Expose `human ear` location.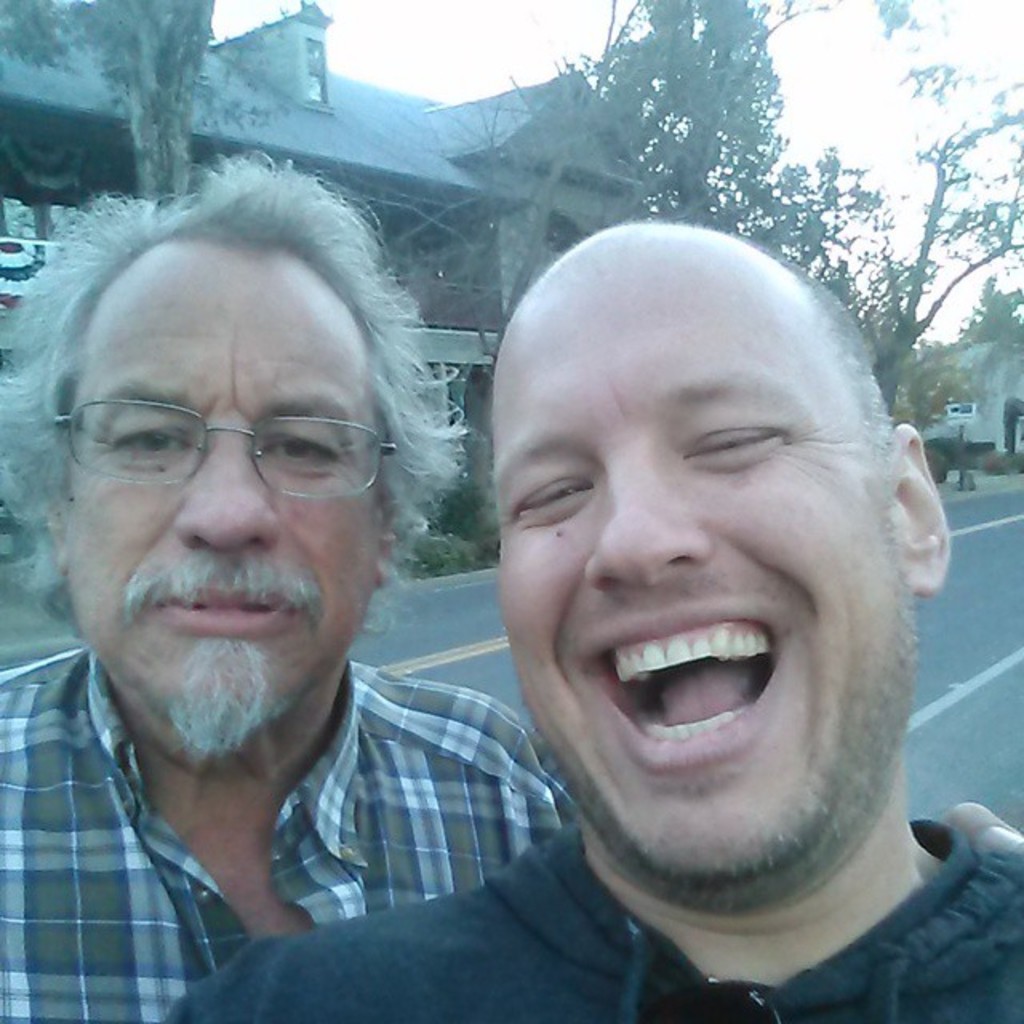
Exposed at crop(381, 474, 398, 586).
